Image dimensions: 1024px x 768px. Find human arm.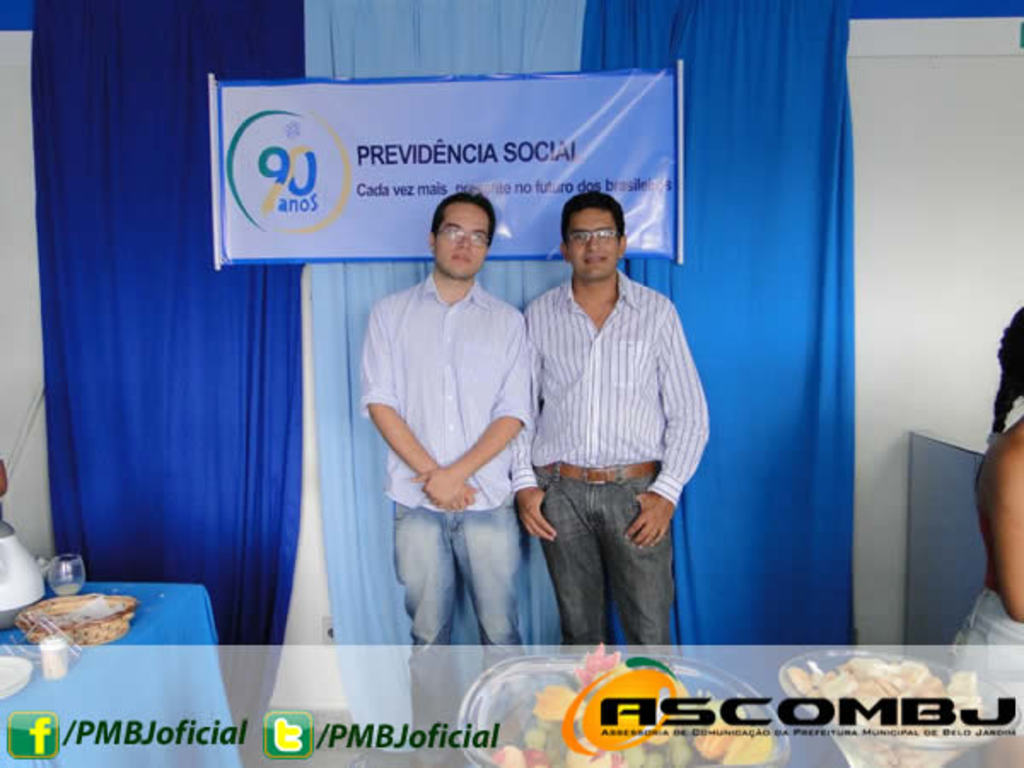
locate(620, 295, 713, 546).
